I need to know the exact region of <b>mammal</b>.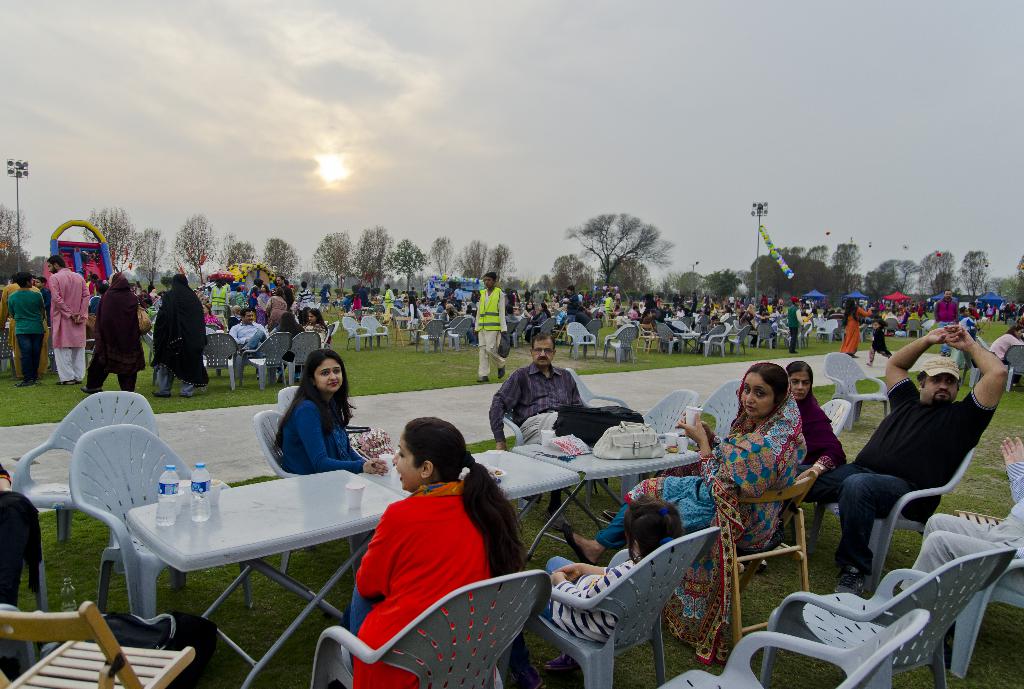
Region: bbox(962, 303, 977, 367).
